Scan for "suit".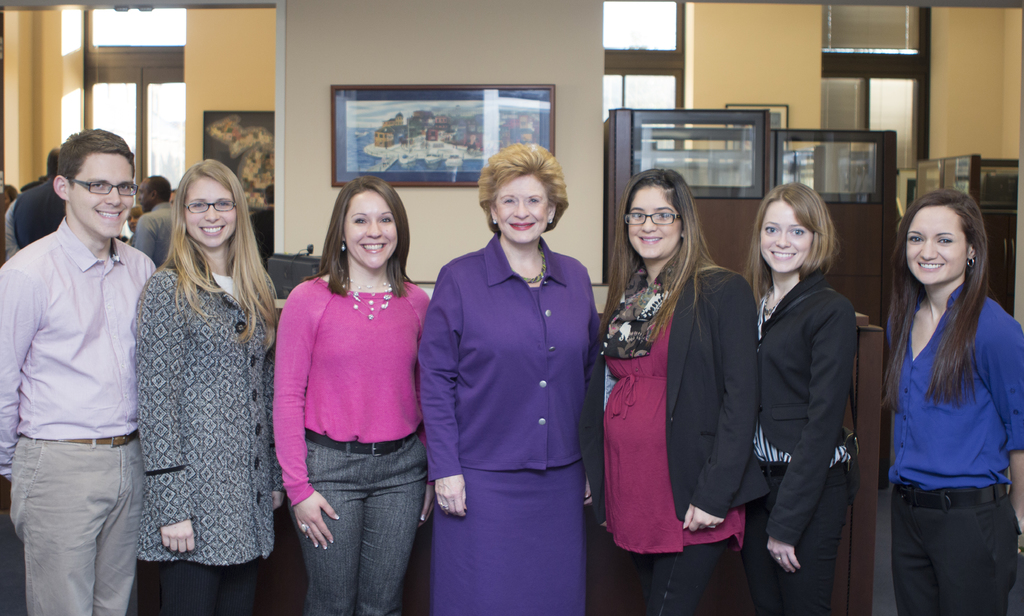
Scan result: [x1=578, y1=260, x2=774, y2=615].
